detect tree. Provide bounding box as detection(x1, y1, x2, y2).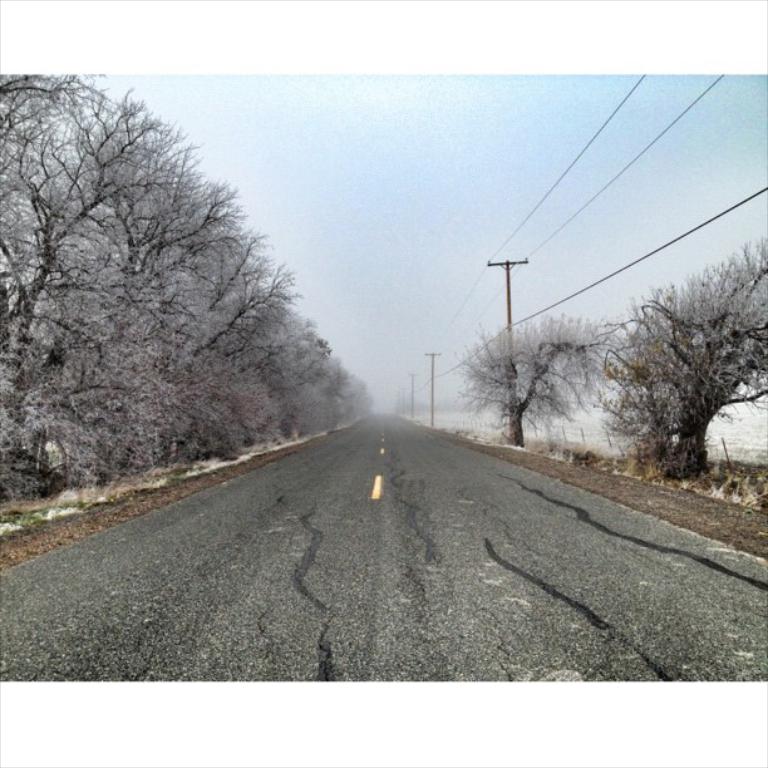
detection(117, 134, 287, 459).
